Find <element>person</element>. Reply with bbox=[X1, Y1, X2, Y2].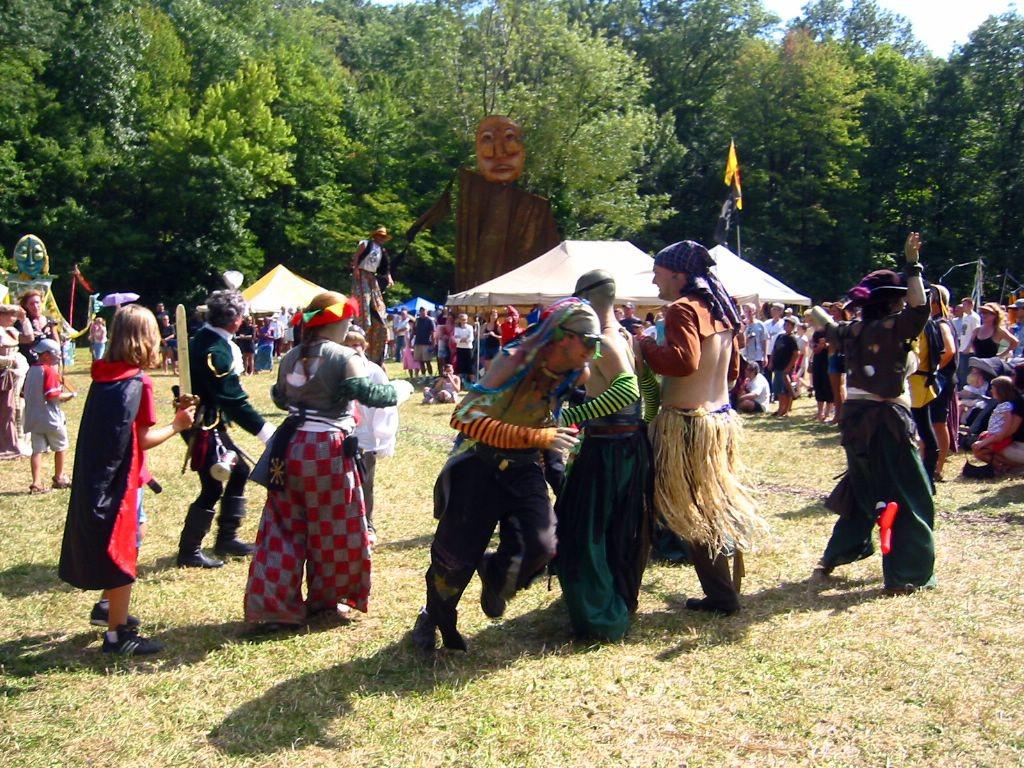
bbox=[23, 286, 68, 367].
